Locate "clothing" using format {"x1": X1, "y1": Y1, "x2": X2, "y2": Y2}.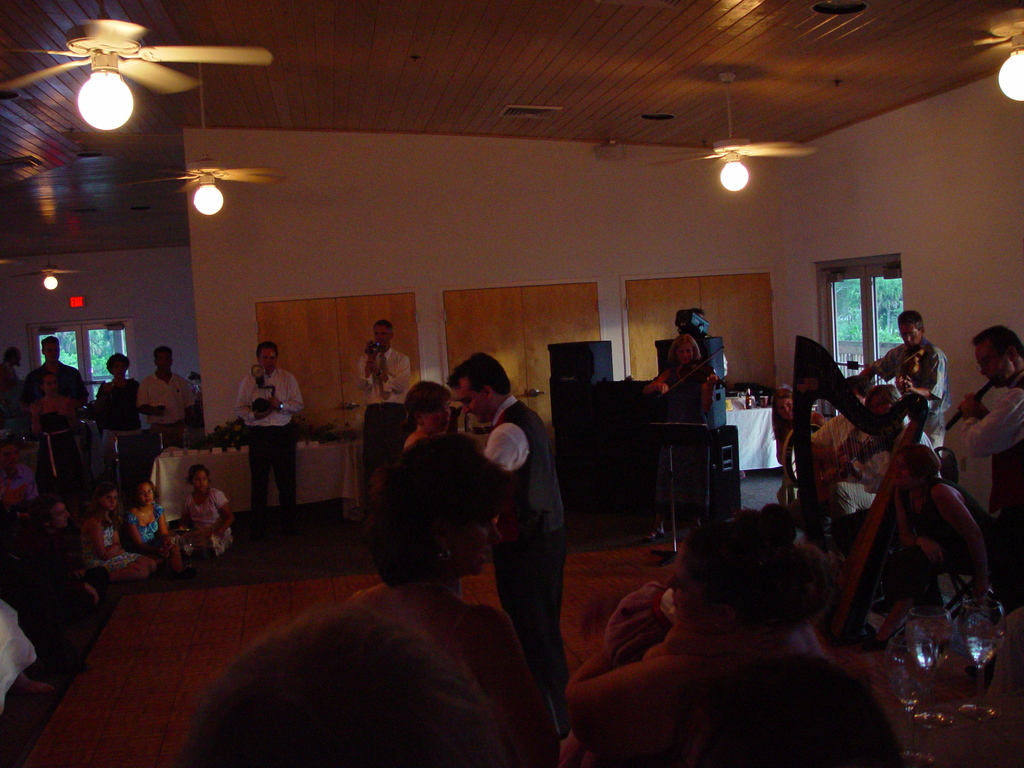
{"x1": 657, "y1": 365, "x2": 713, "y2": 481}.
